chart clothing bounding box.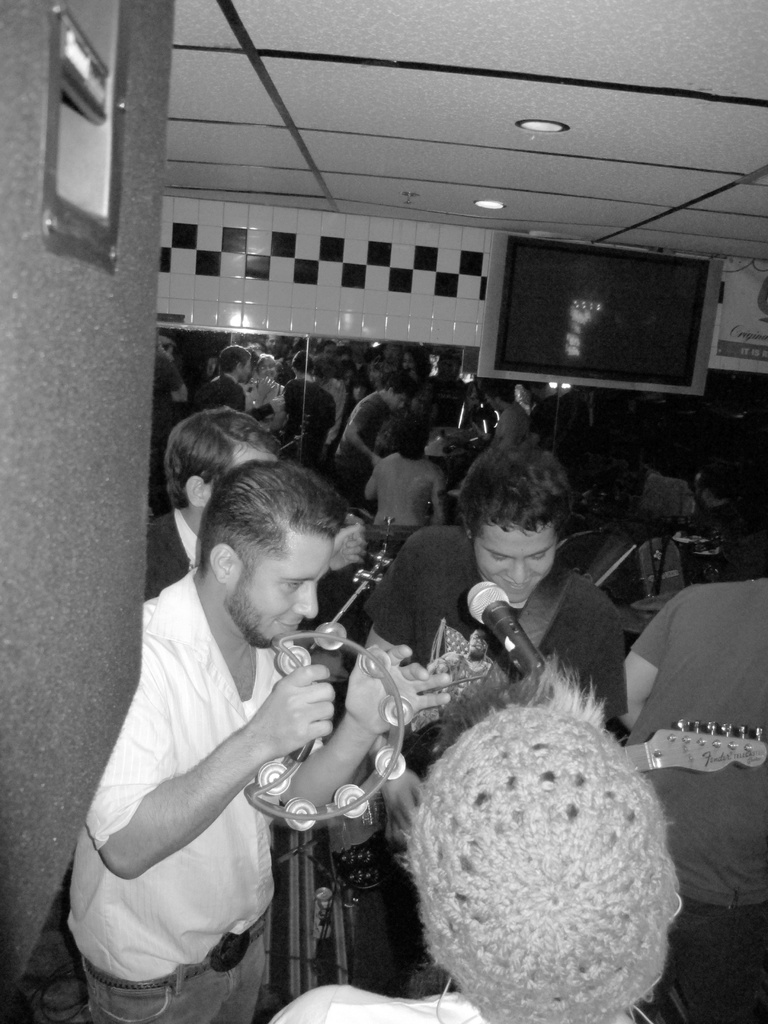
Charted: bbox=[184, 379, 241, 402].
